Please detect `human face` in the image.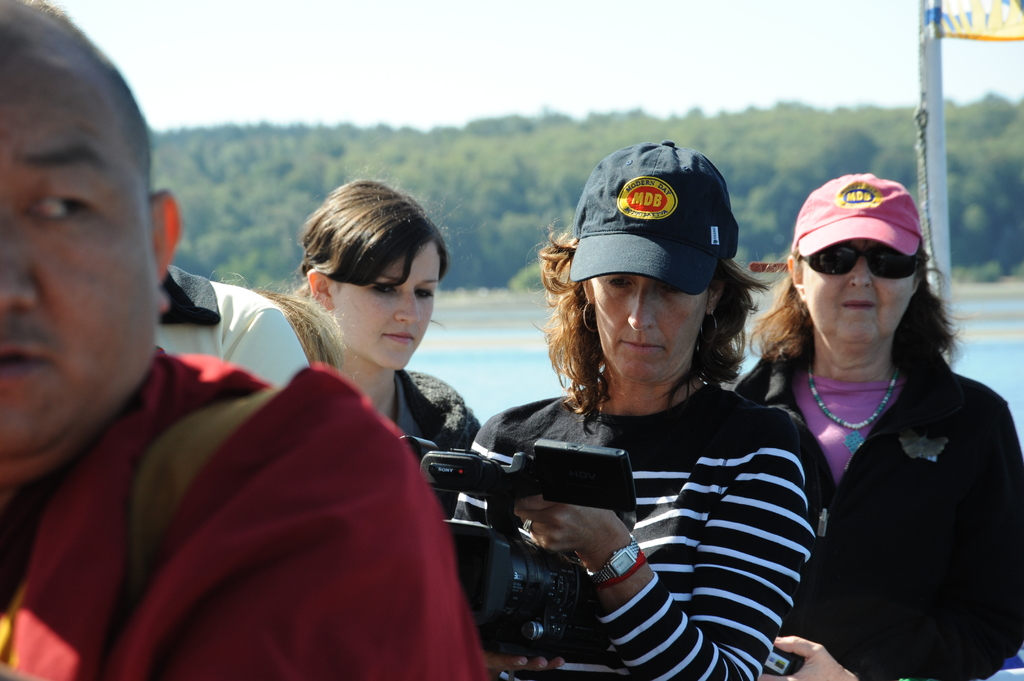
{"x1": 0, "y1": 22, "x2": 161, "y2": 462}.
